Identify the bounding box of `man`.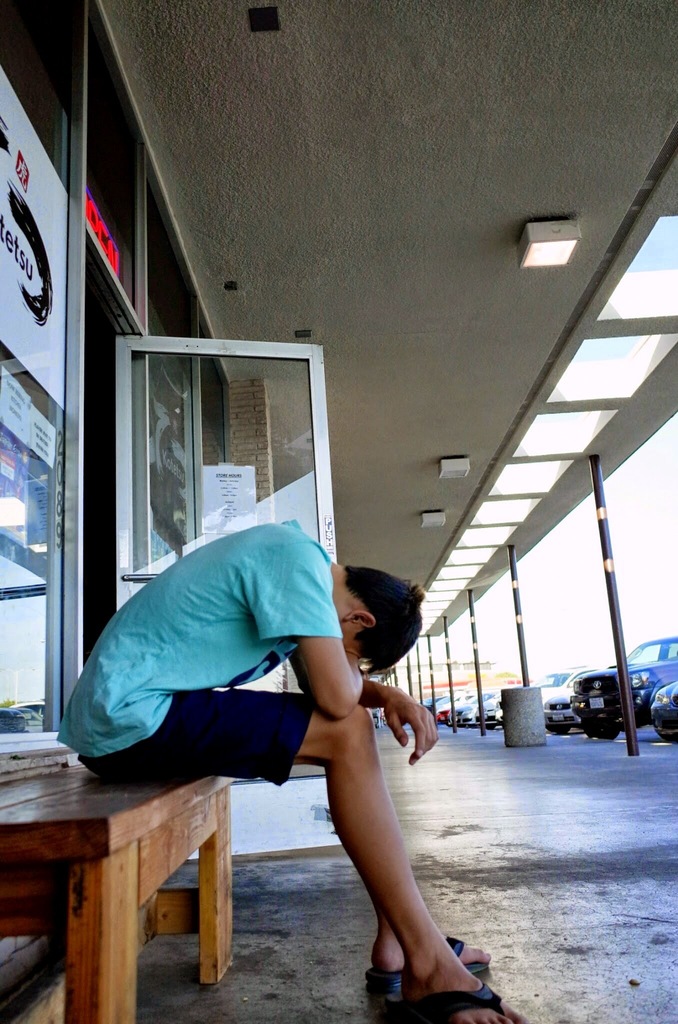
[56, 521, 530, 1023].
